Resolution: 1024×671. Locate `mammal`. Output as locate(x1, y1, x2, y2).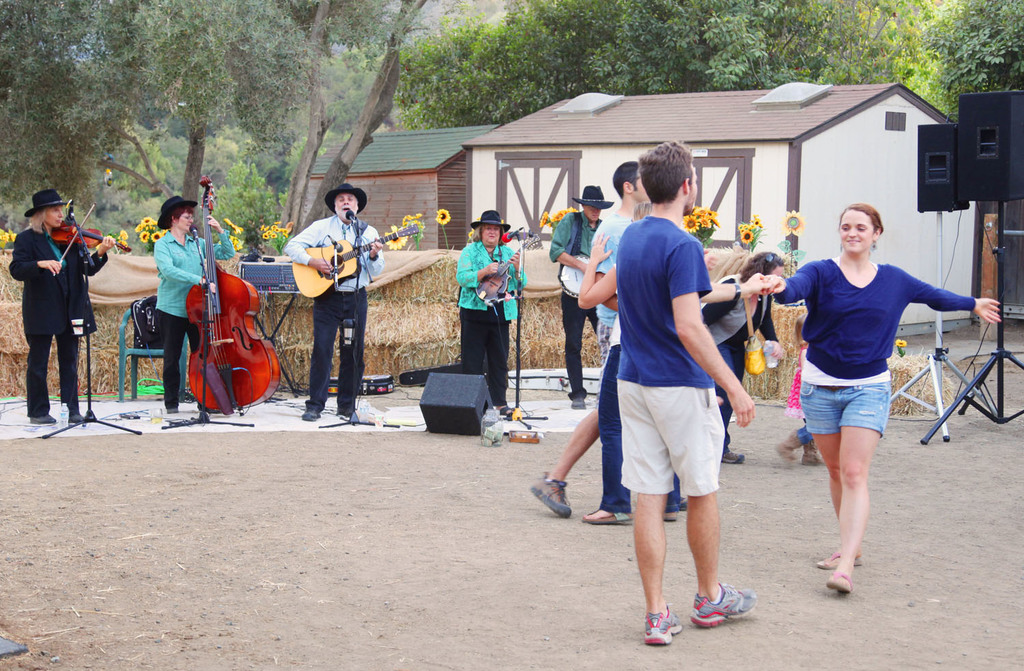
locate(529, 157, 649, 515).
